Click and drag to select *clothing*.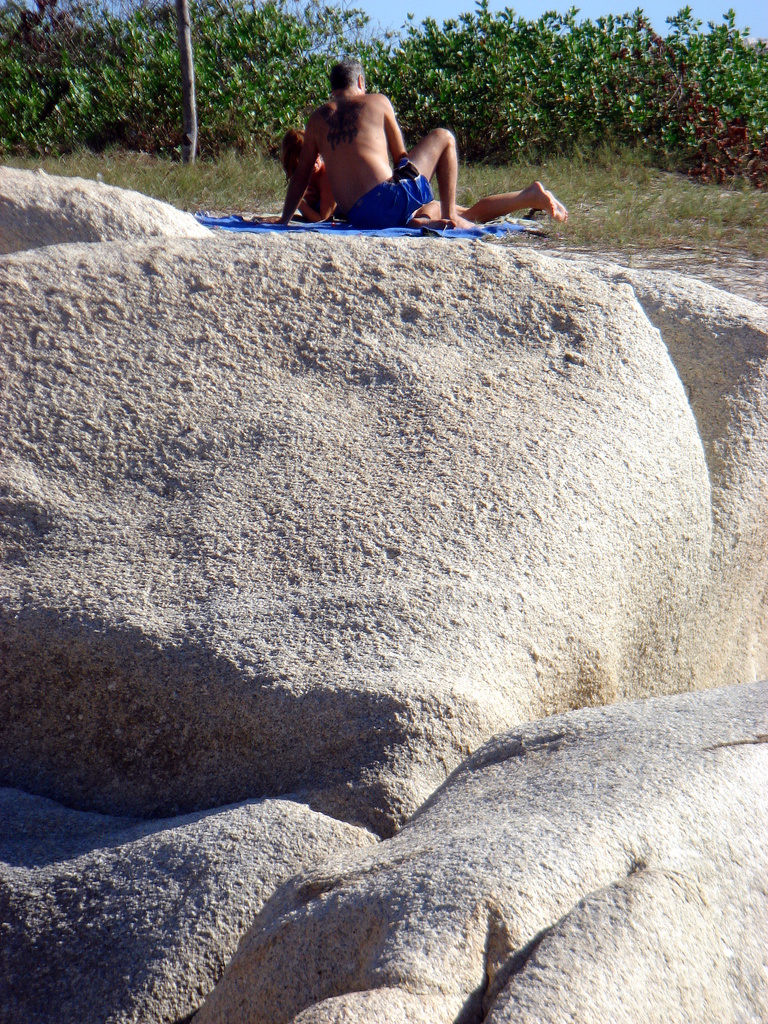
Selection: [338,152,434,228].
